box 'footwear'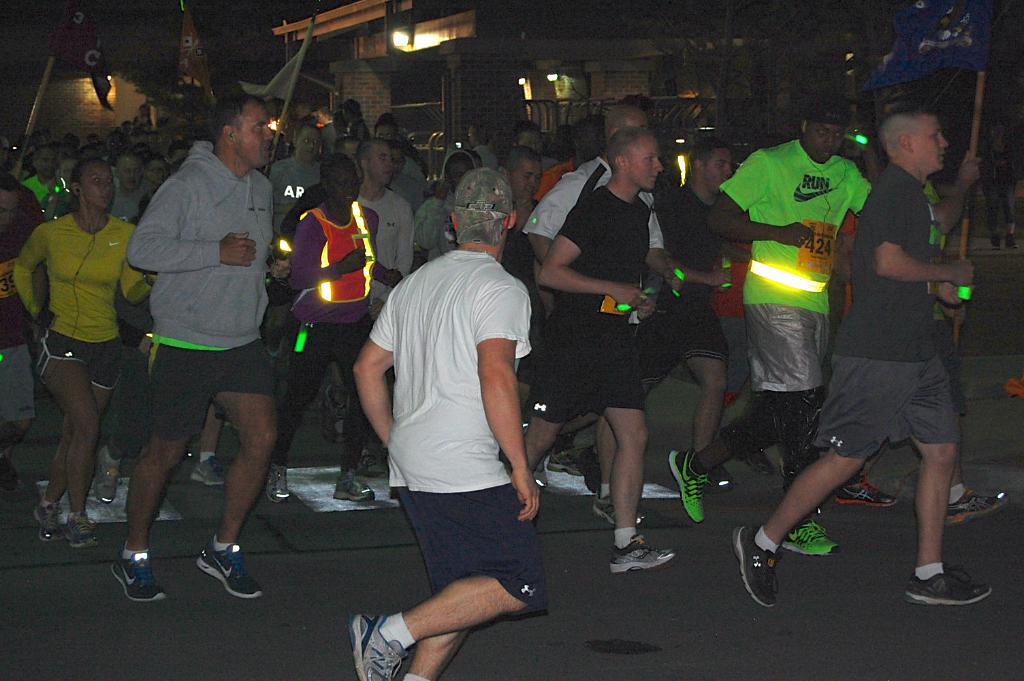
x1=942 y1=486 x2=1013 y2=524
